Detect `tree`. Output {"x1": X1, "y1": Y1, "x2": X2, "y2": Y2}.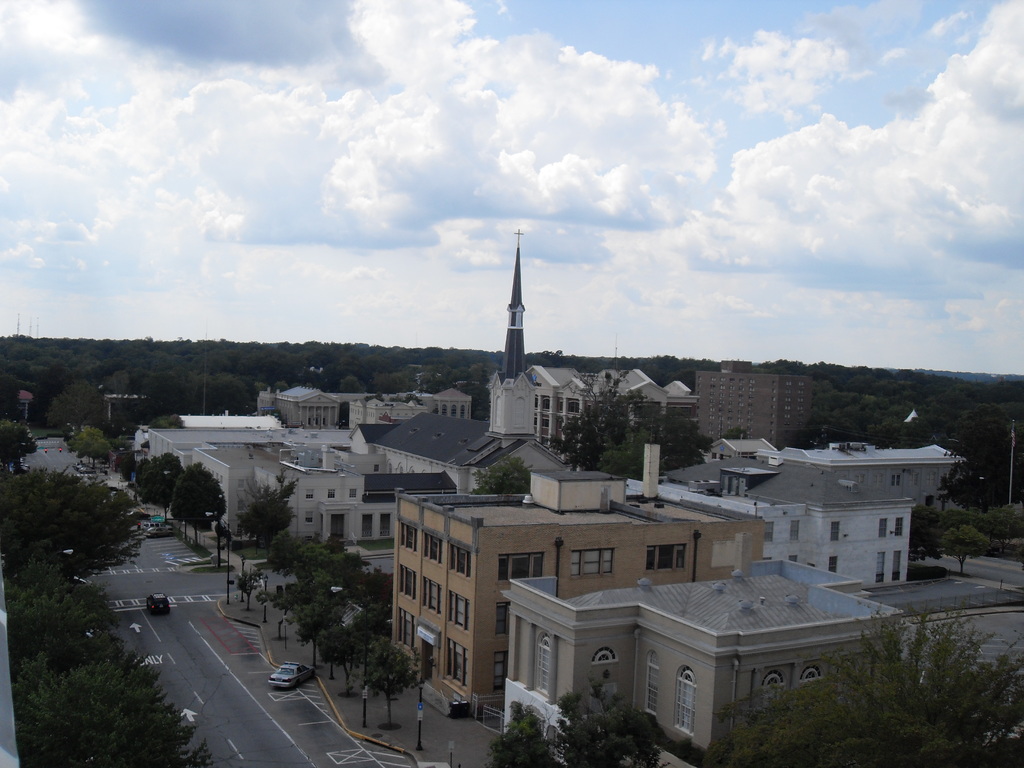
{"x1": 171, "y1": 460, "x2": 229, "y2": 552}.
